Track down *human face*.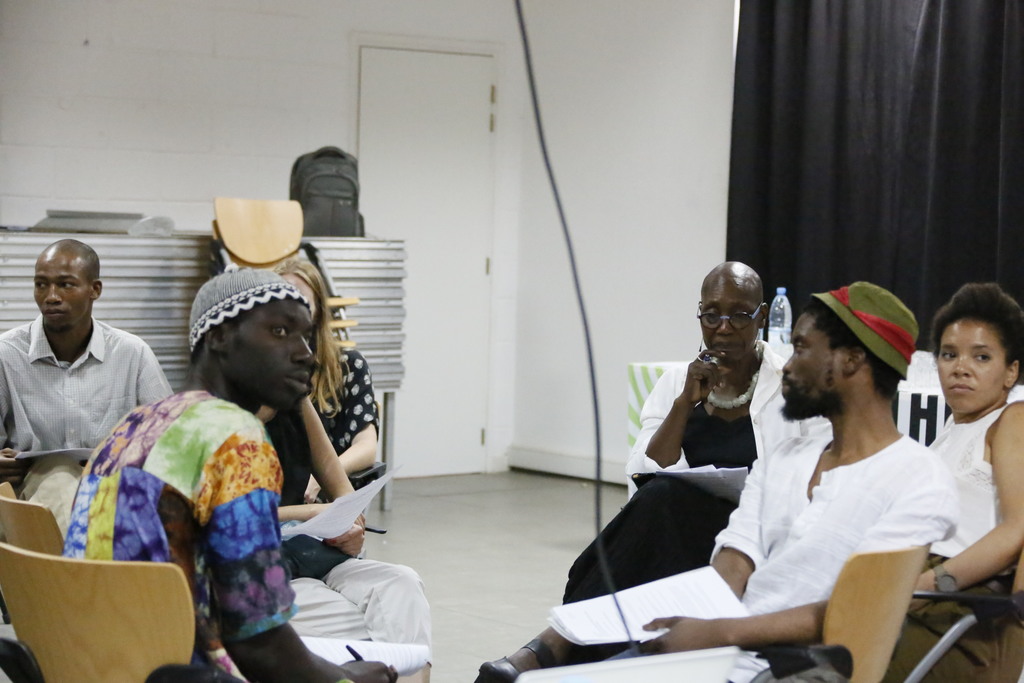
Tracked to l=934, t=322, r=1004, b=411.
